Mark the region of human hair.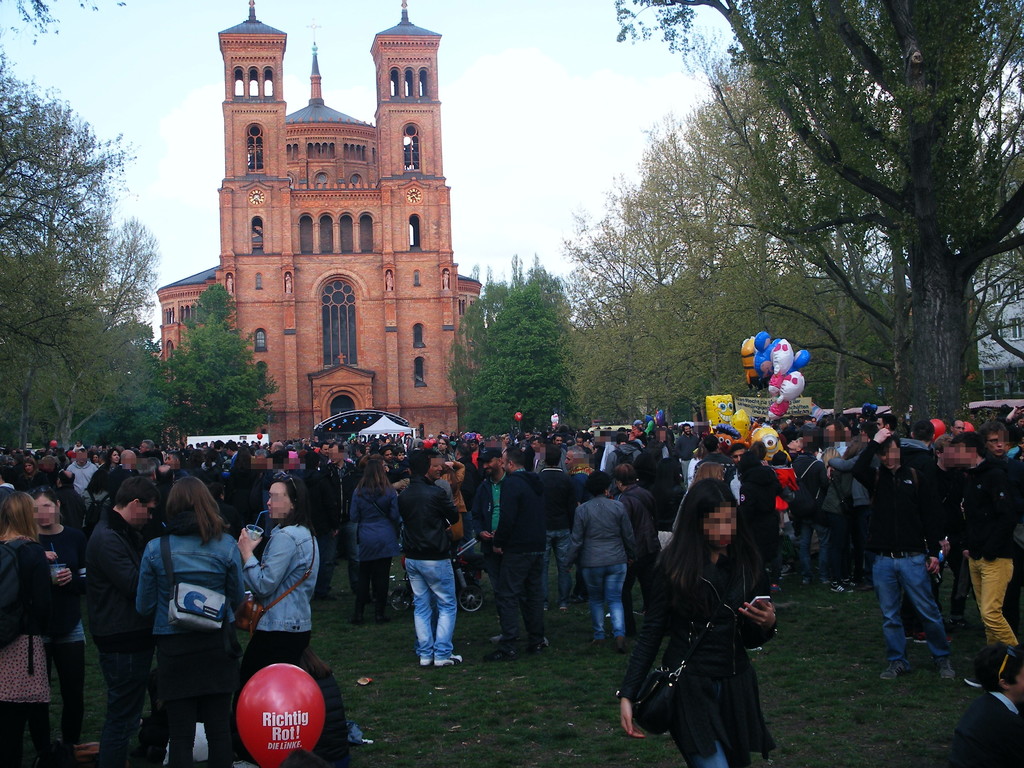
Region: [702,434,721,451].
